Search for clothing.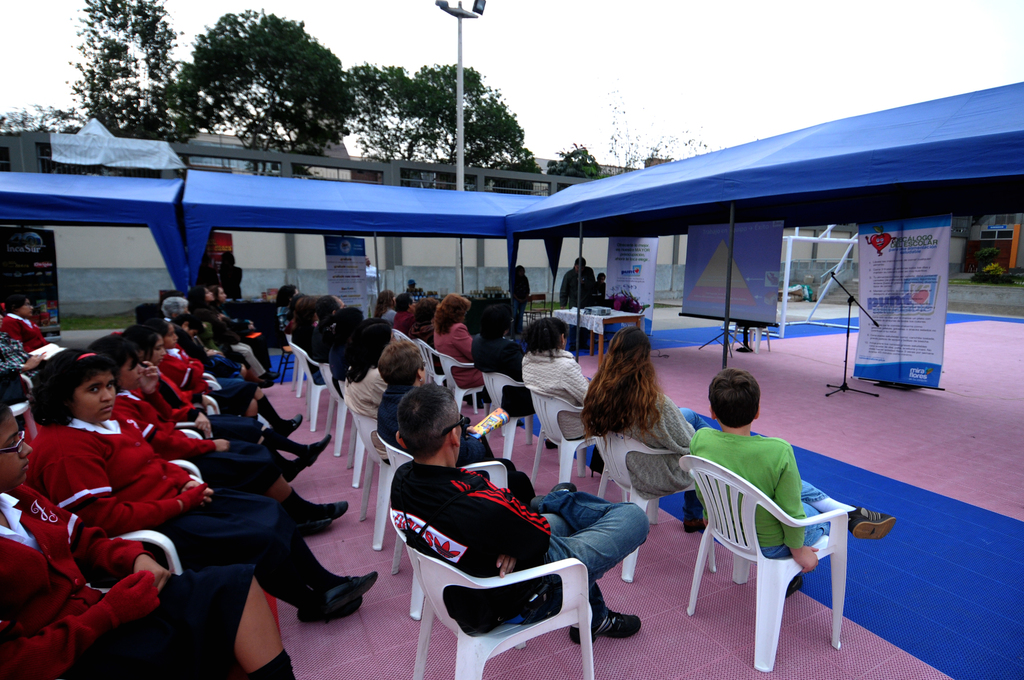
Found at region(218, 305, 261, 353).
